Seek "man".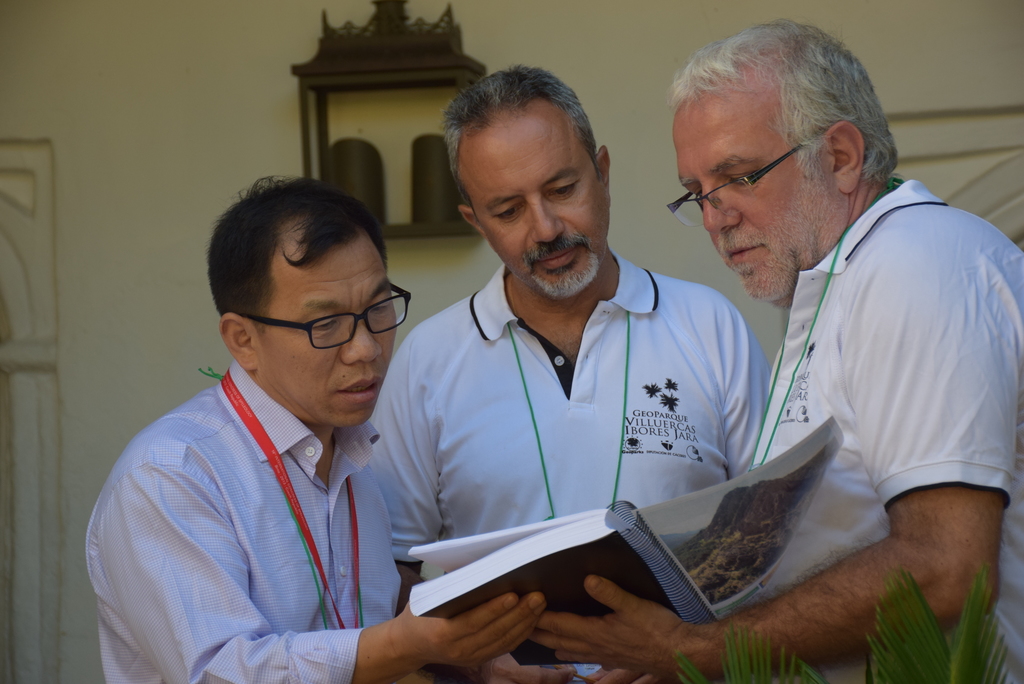
(88,160,468,683).
